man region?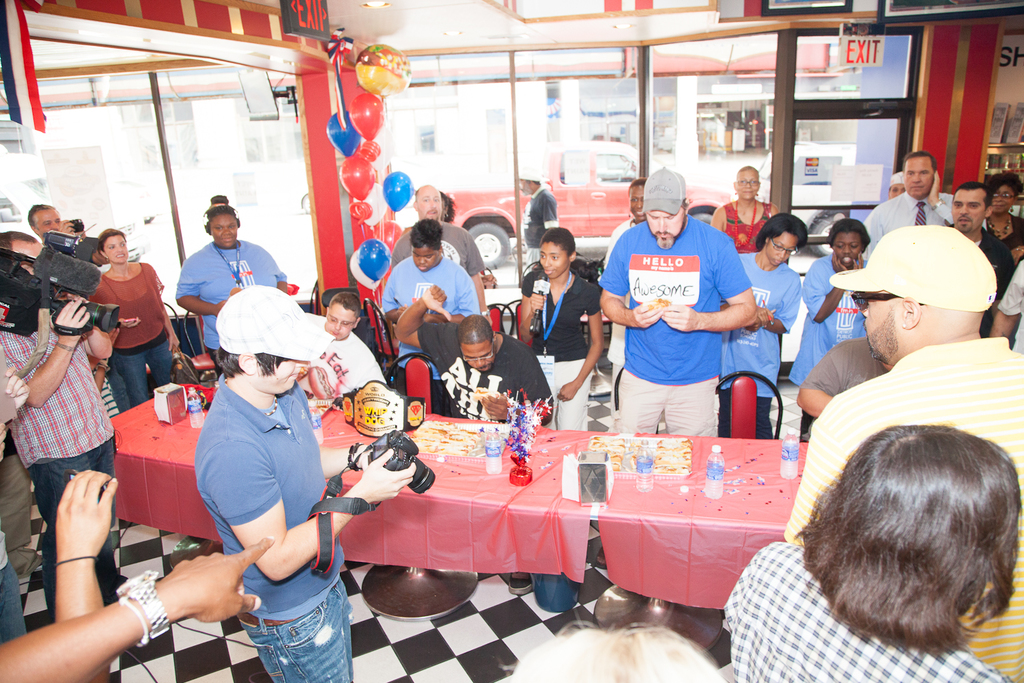
rect(280, 282, 378, 406)
